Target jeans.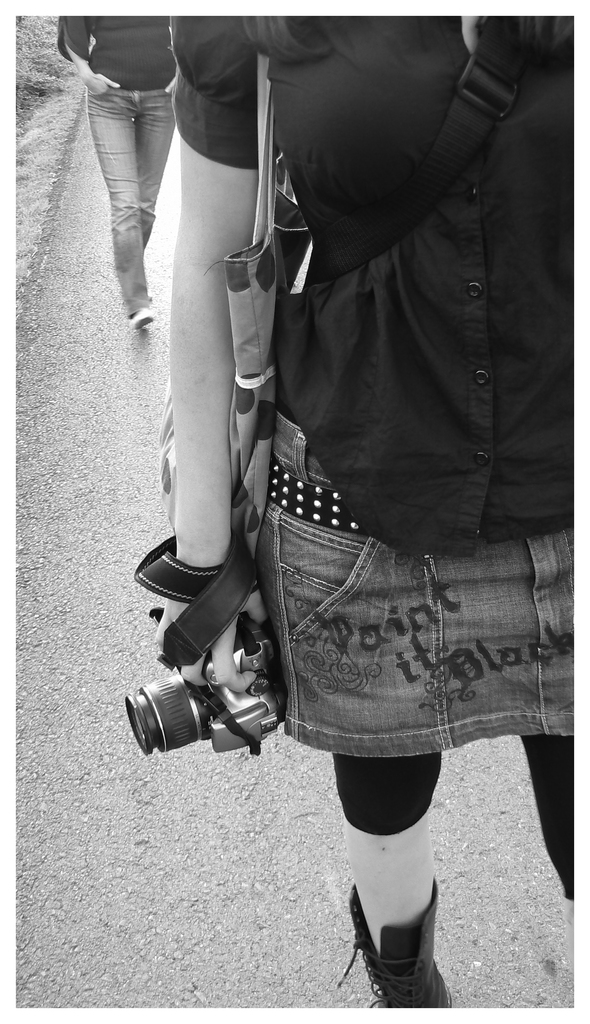
Target region: 75,68,173,326.
